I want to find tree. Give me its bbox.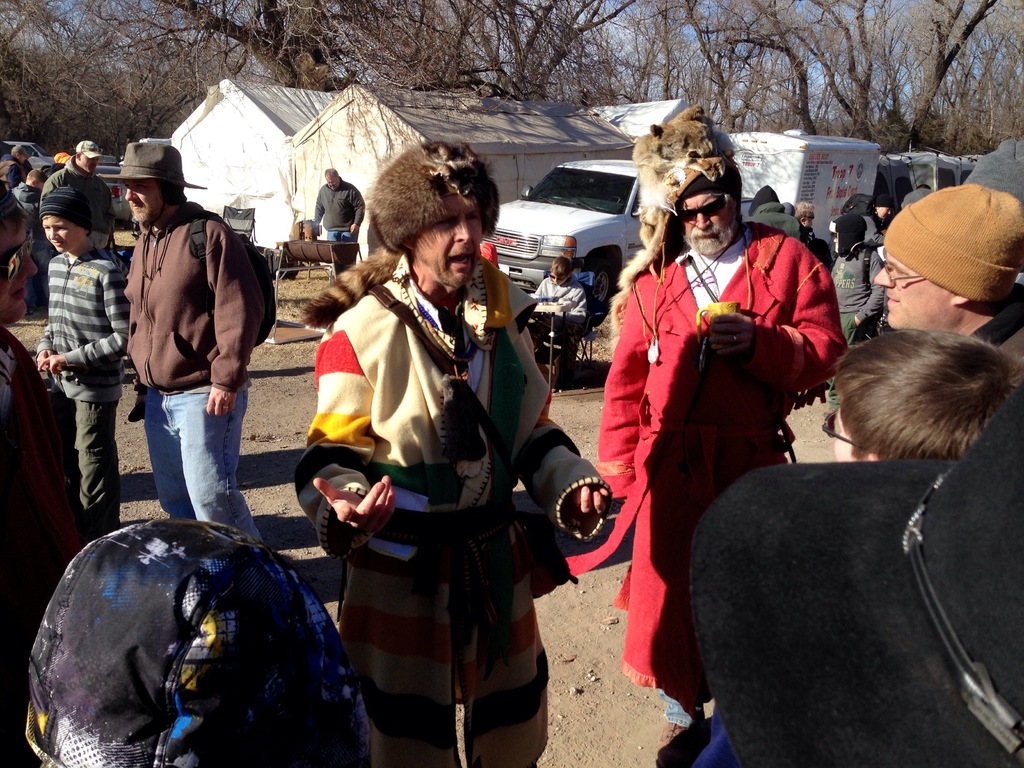
868:0:995:140.
